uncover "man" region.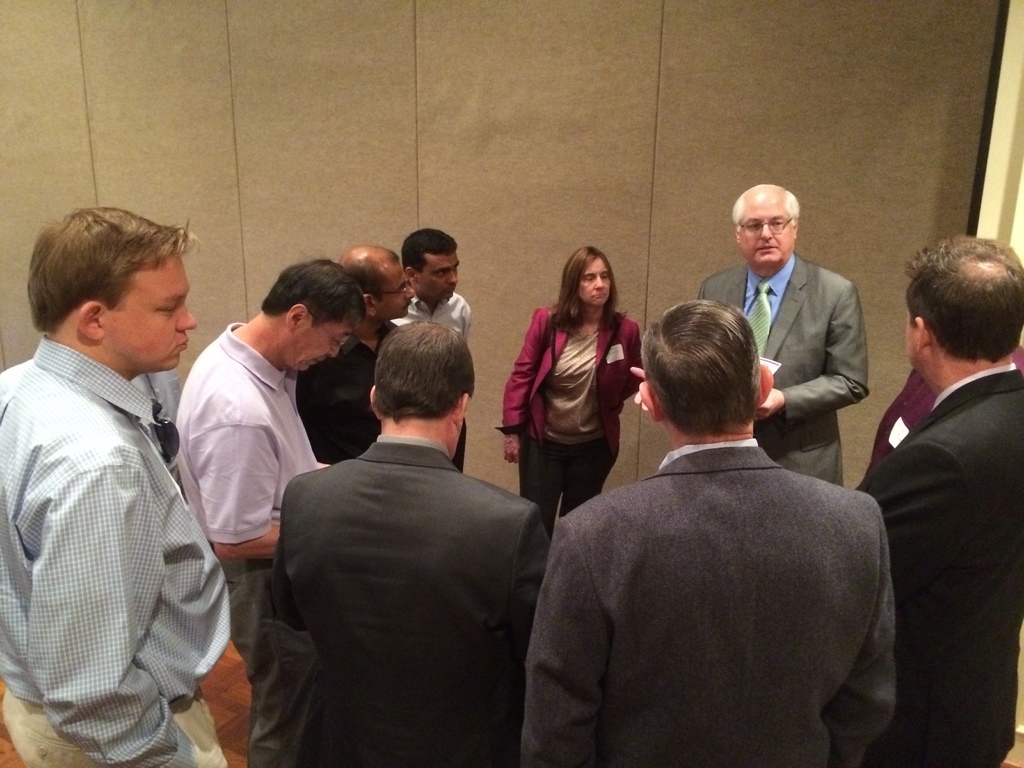
Uncovered: bbox(862, 230, 1019, 767).
